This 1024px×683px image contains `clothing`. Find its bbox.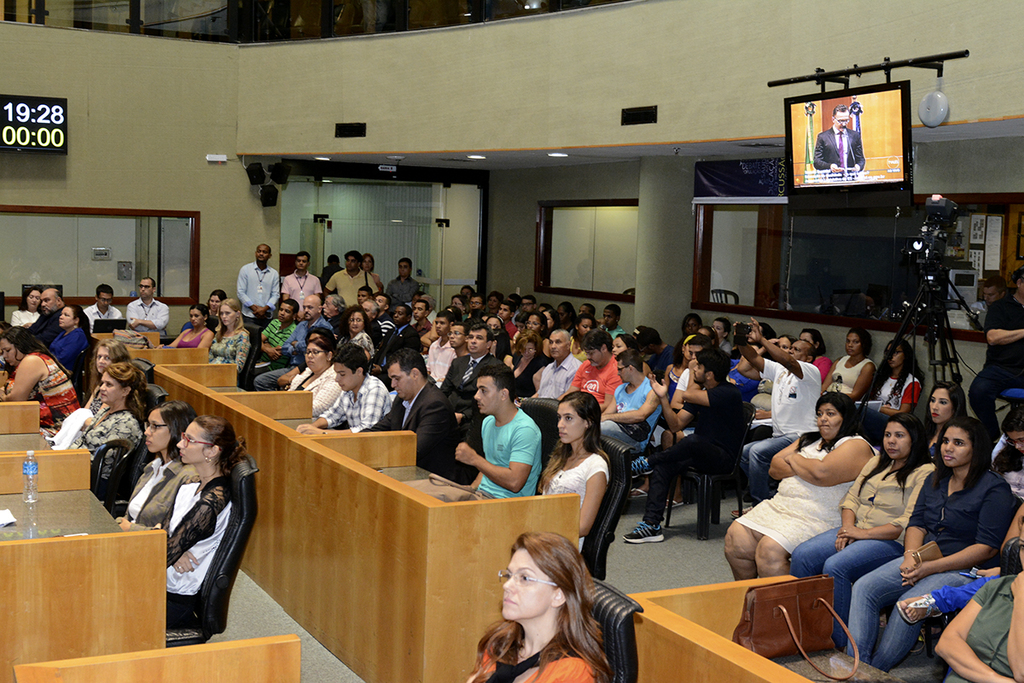
548, 458, 610, 552.
